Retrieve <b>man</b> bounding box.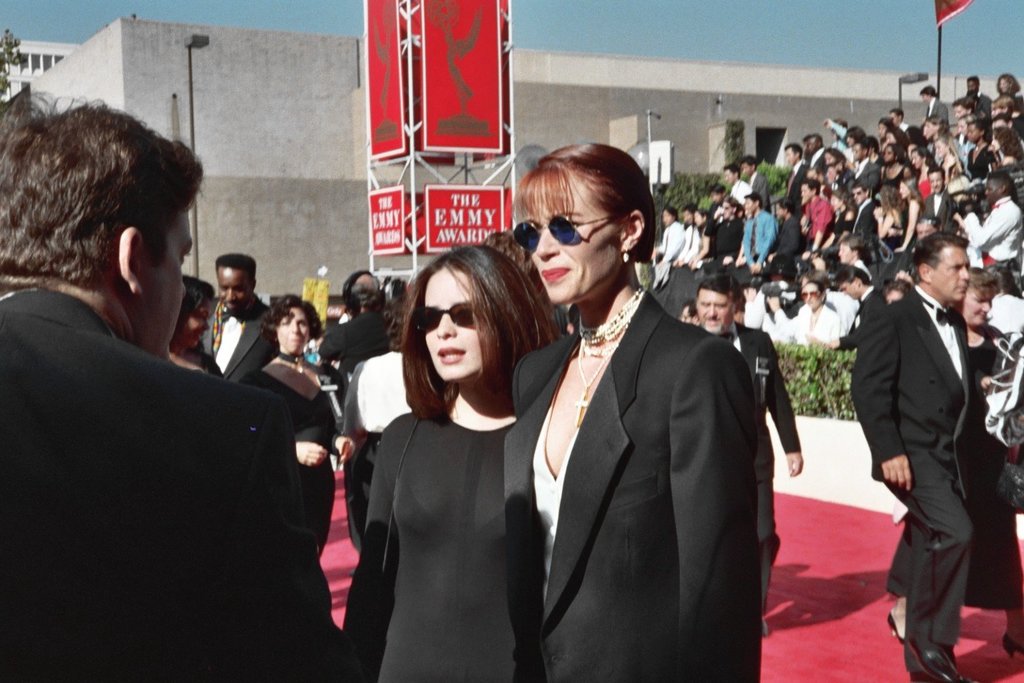
Bounding box: l=802, t=130, r=828, b=167.
